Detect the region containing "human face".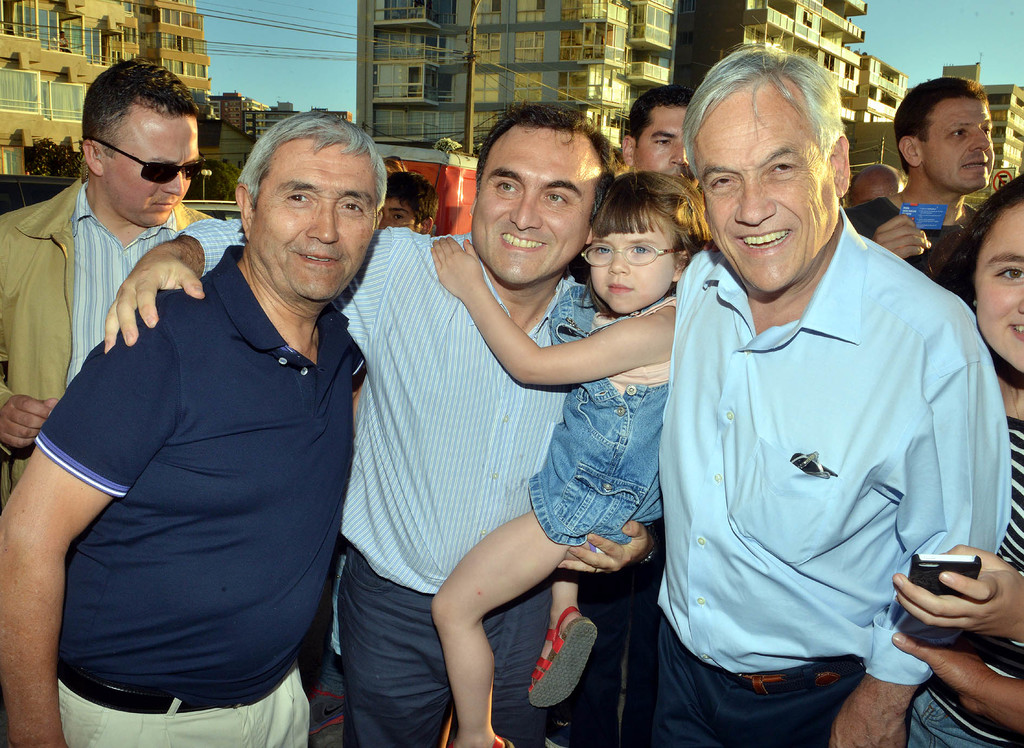
(left=580, top=205, right=680, bottom=304).
